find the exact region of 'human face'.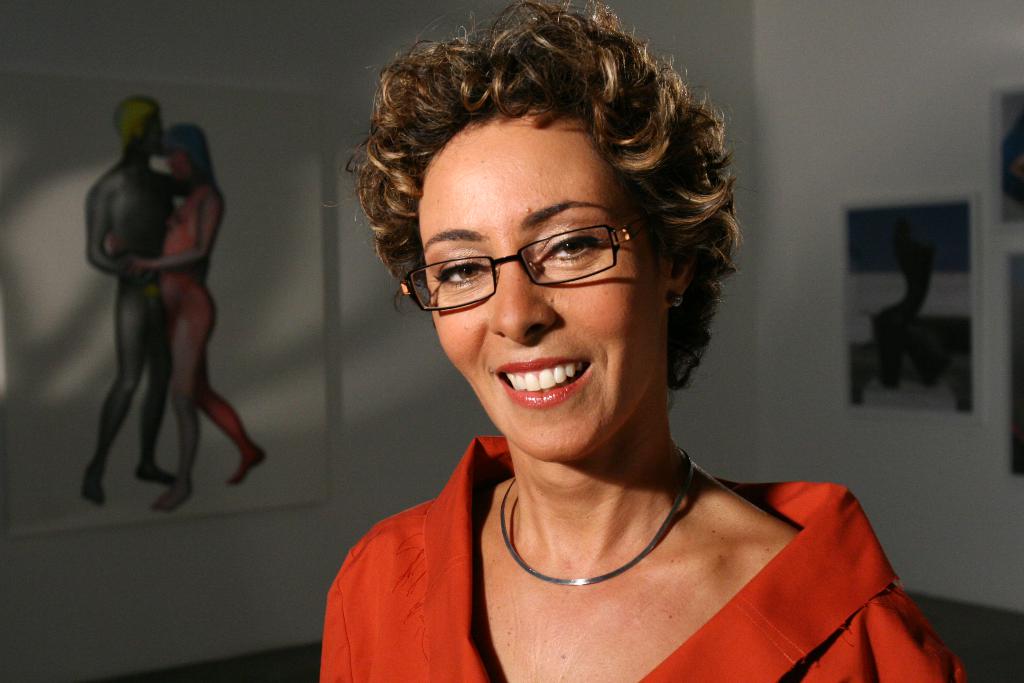
Exact region: {"x1": 414, "y1": 127, "x2": 669, "y2": 466}.
